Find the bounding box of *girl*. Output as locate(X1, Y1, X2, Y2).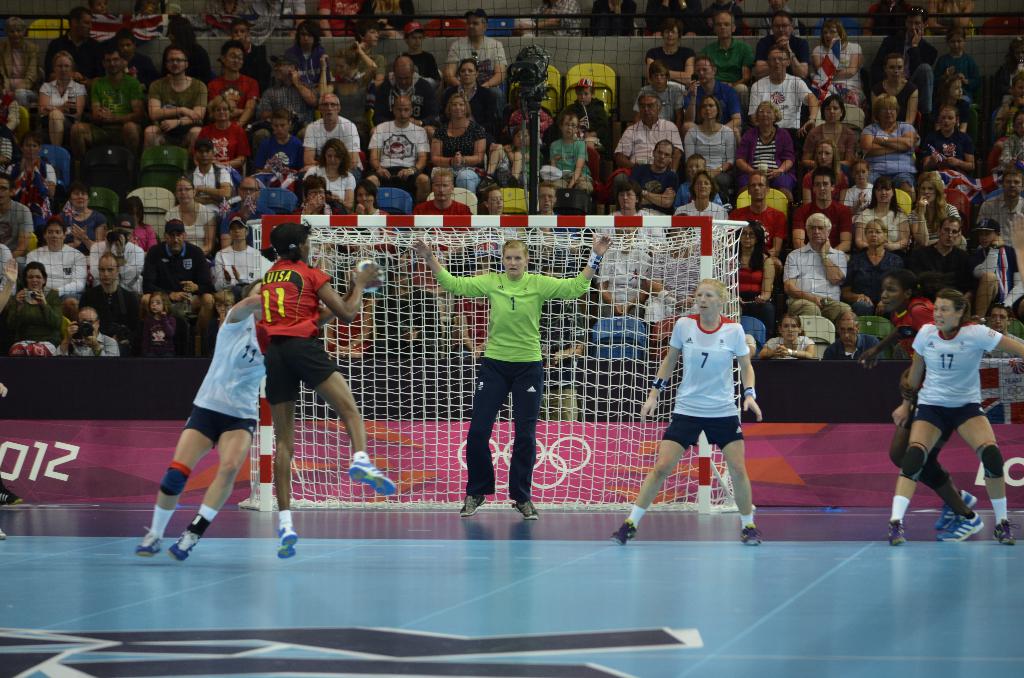
locate(264, 223, 399, 563).
